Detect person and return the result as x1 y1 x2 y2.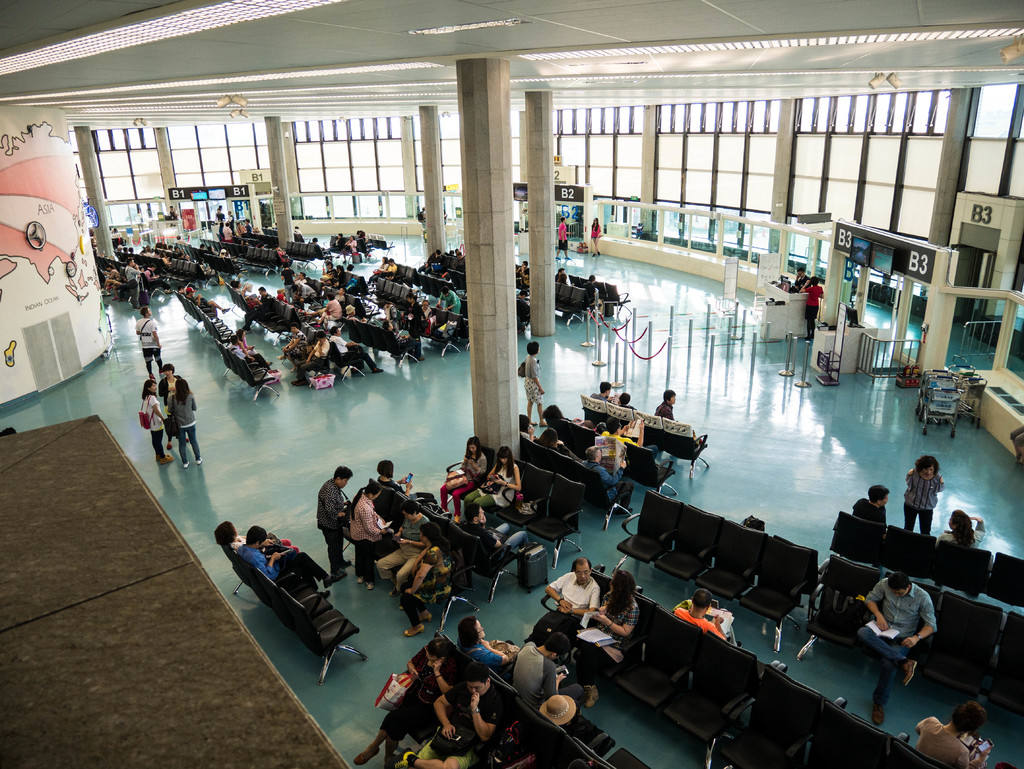
177 286 231 321.
